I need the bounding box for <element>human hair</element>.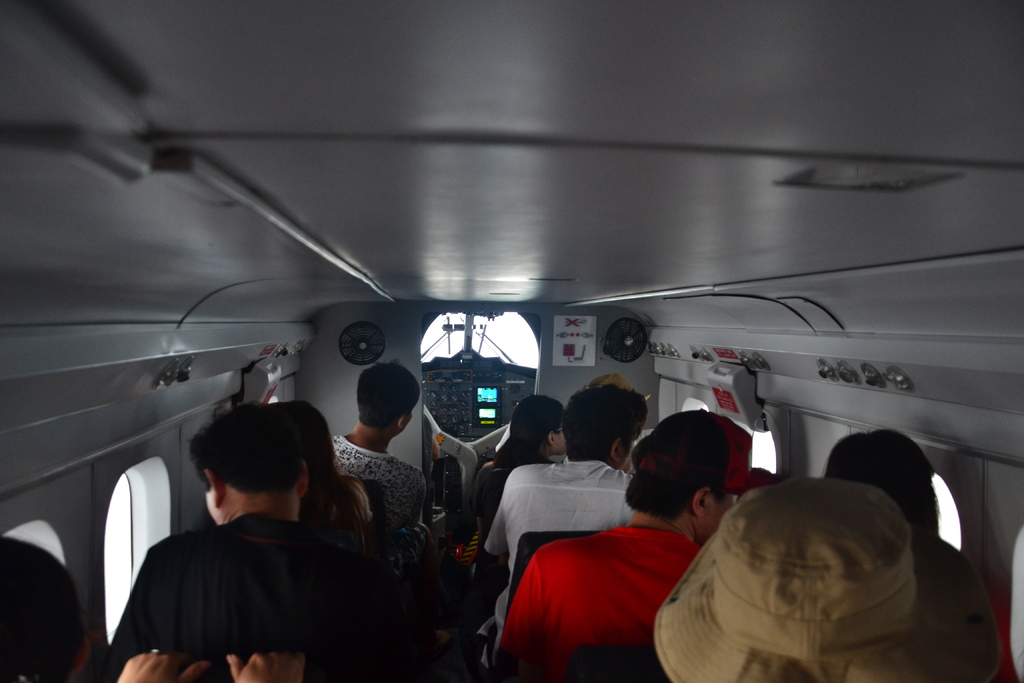
Here it is: locate(180, 406, 303, 491).
